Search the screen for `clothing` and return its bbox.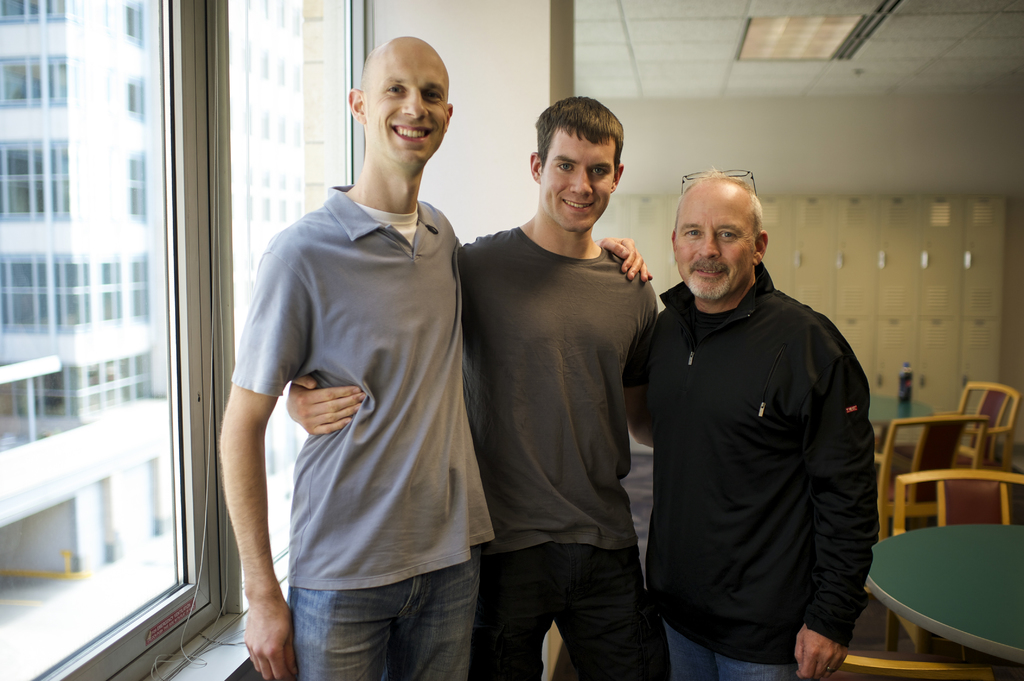
Found: <region>236, 139, 488, 662</region>.
